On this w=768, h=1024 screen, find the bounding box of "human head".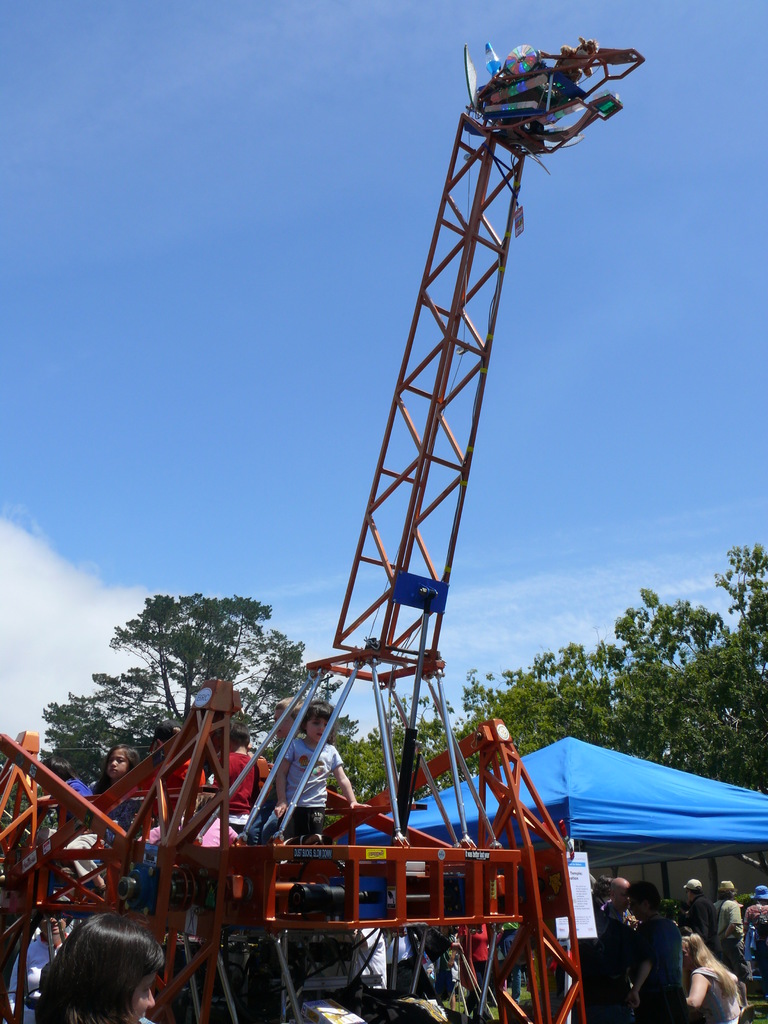
Bounding box: BBox(593, 874, 620, 900).
